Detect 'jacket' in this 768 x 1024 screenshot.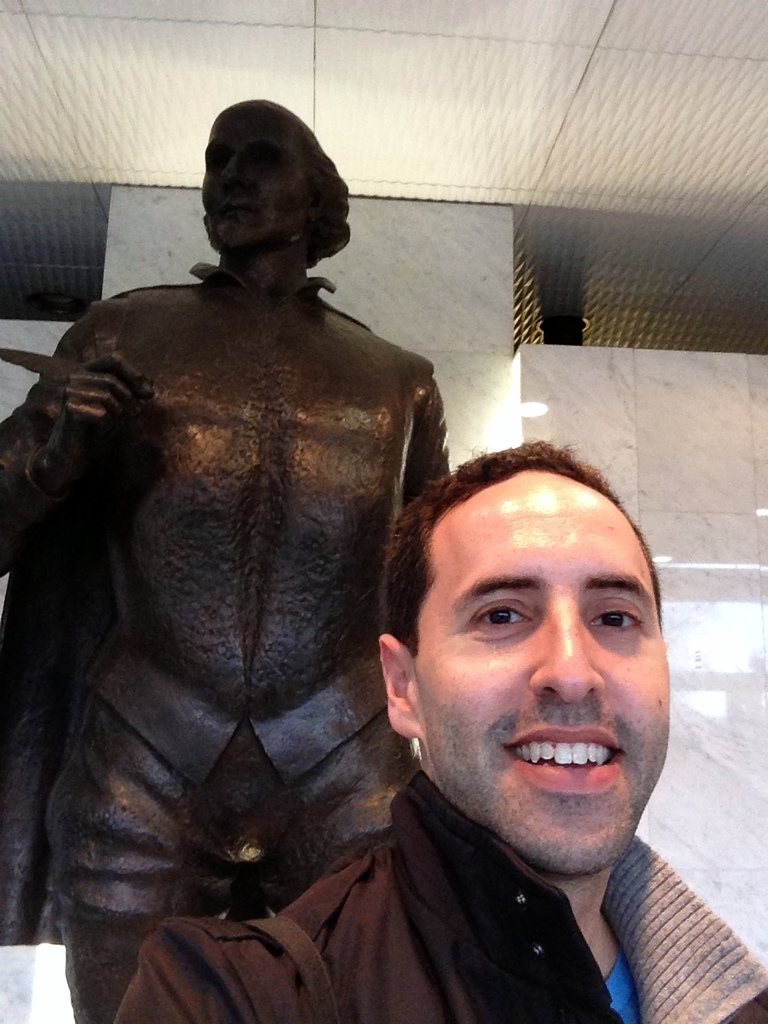
Detection: bbox=[114, 767, 767, 1023].
